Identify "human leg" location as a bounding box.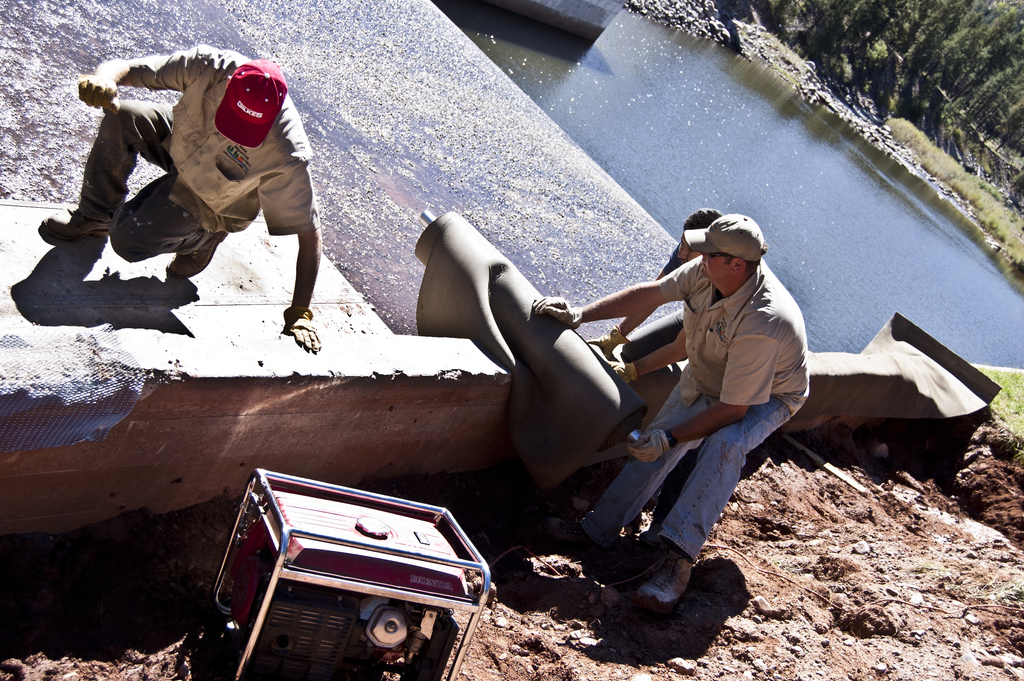
<bbox>582, 378, 707, 534</bbox>.
